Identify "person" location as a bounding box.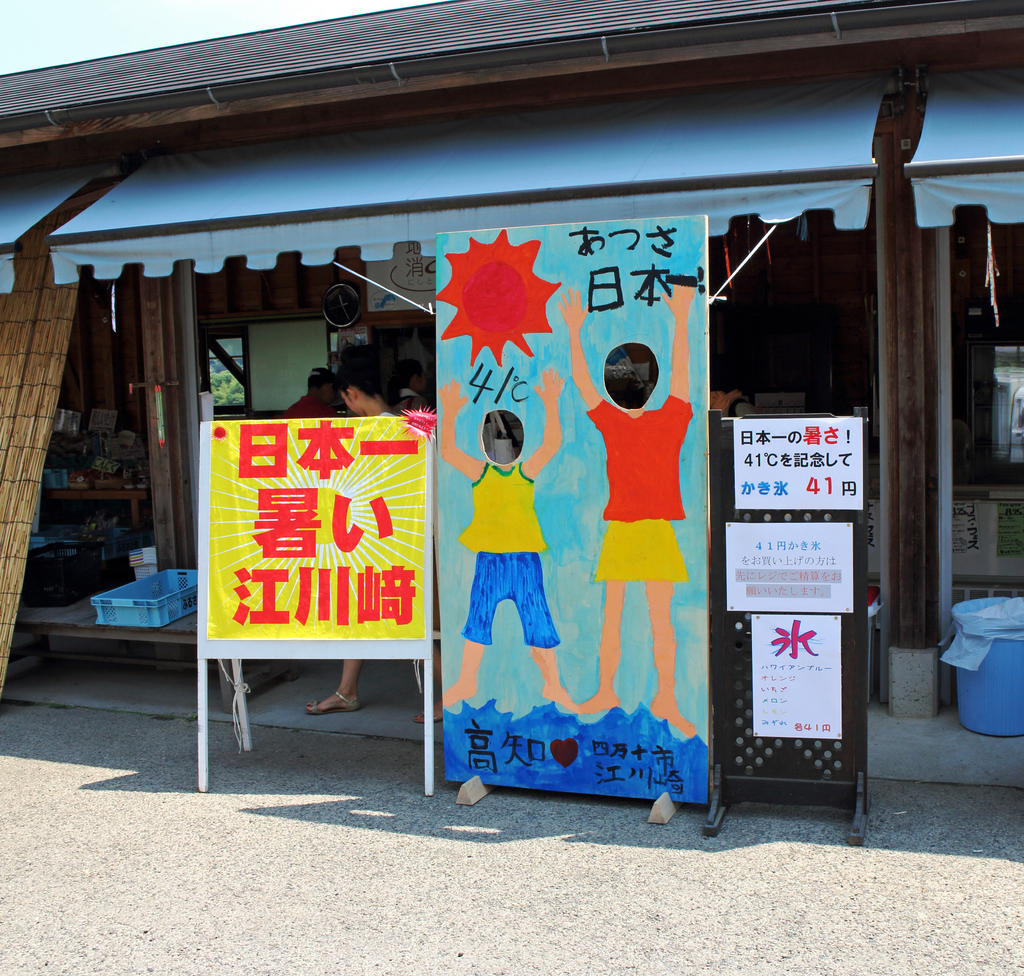
box=[443, 372, 568, 712].
